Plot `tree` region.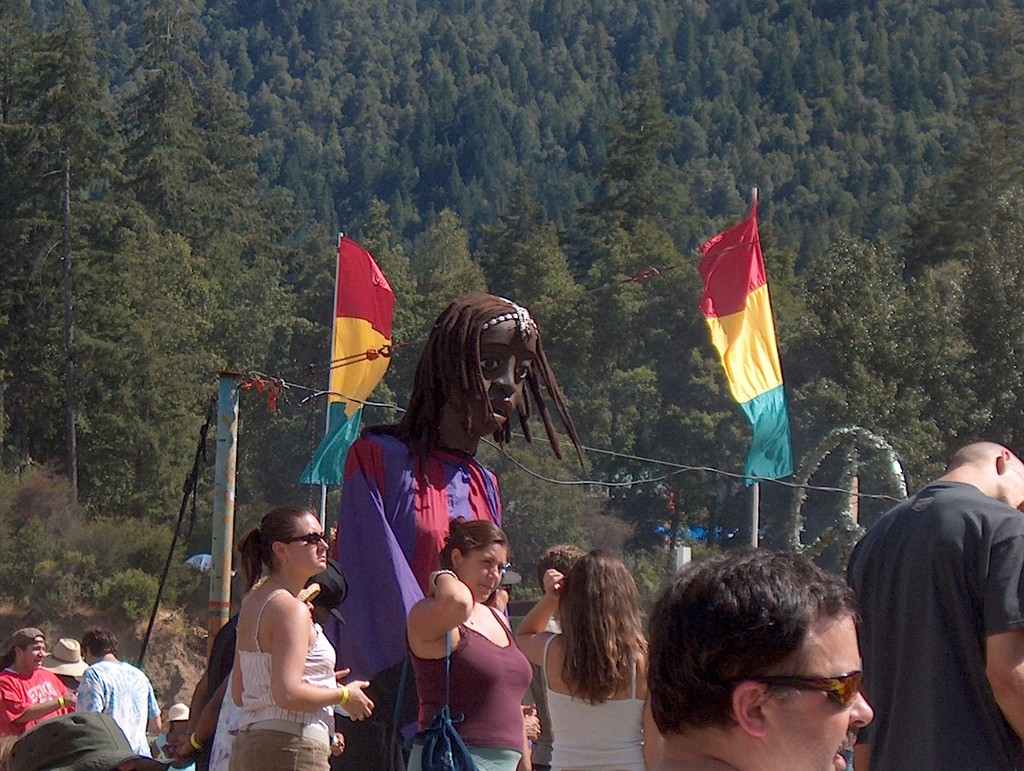
Plotted at rect(3, 458, 81, 634).
